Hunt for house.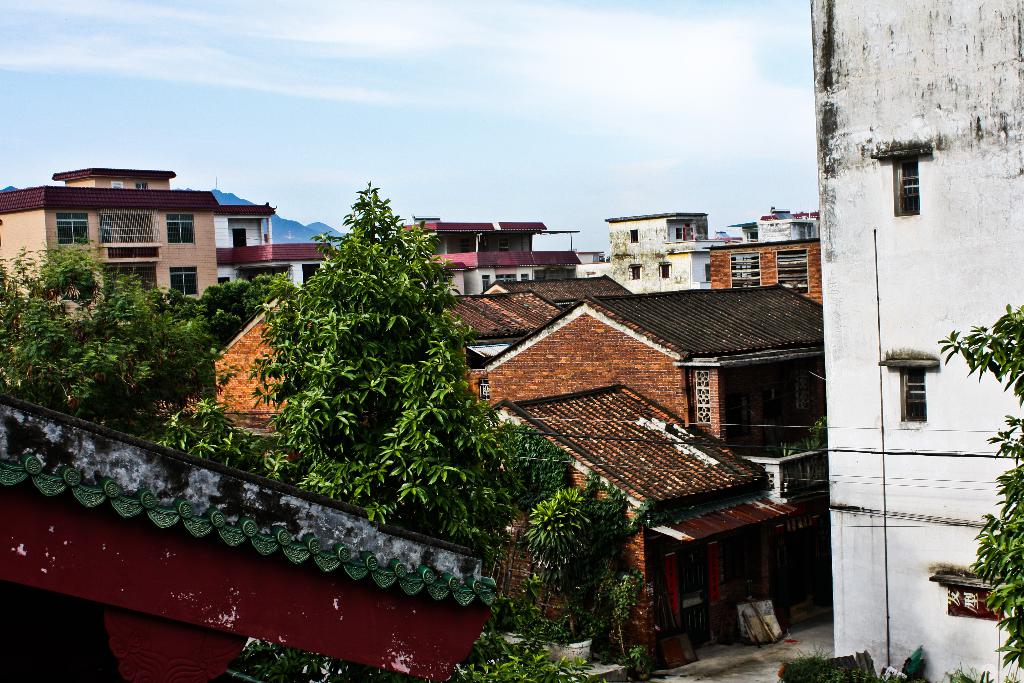
Hunted down at [left=464, top=383, right=799, bottom=673].
